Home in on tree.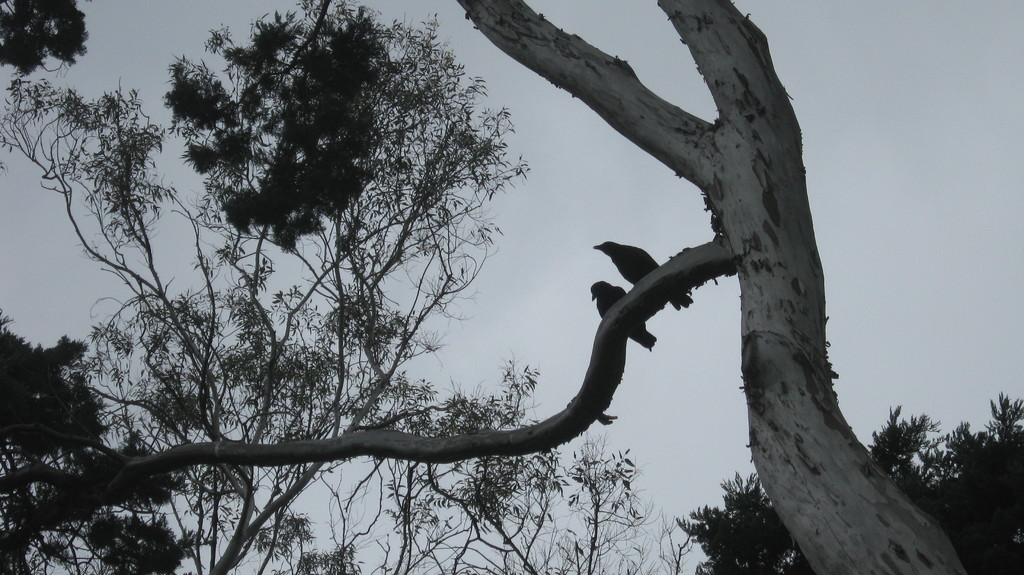
Homed in at <region>1, 321, 200, 574</region>.
